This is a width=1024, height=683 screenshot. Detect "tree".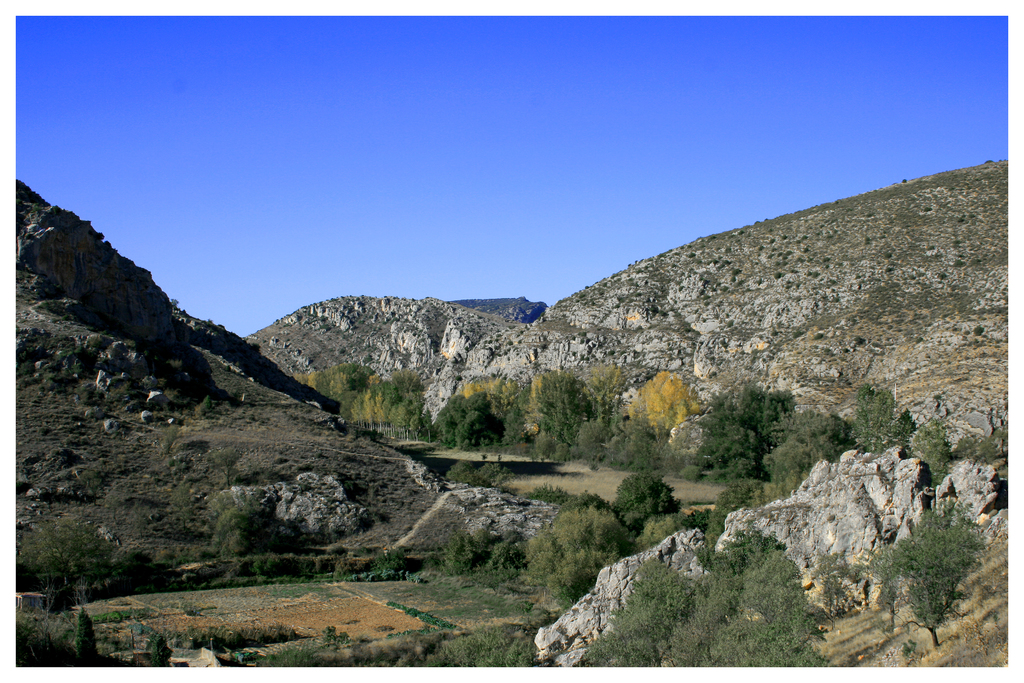
69, 604, 101, 672.
